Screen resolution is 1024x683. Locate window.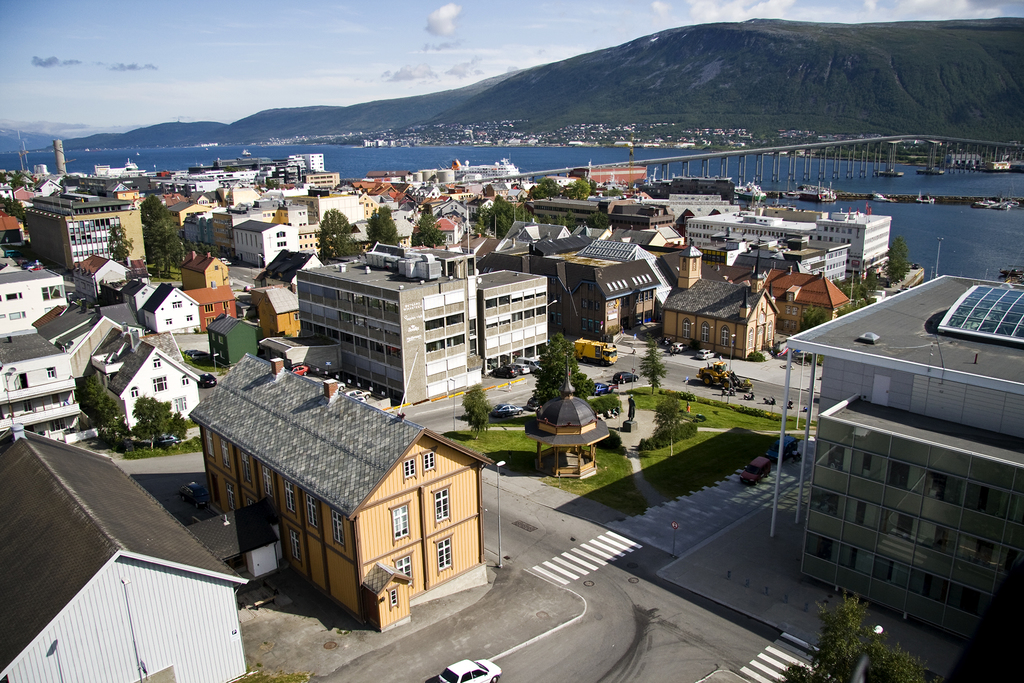
select_region(387, 588, 399, 604).
